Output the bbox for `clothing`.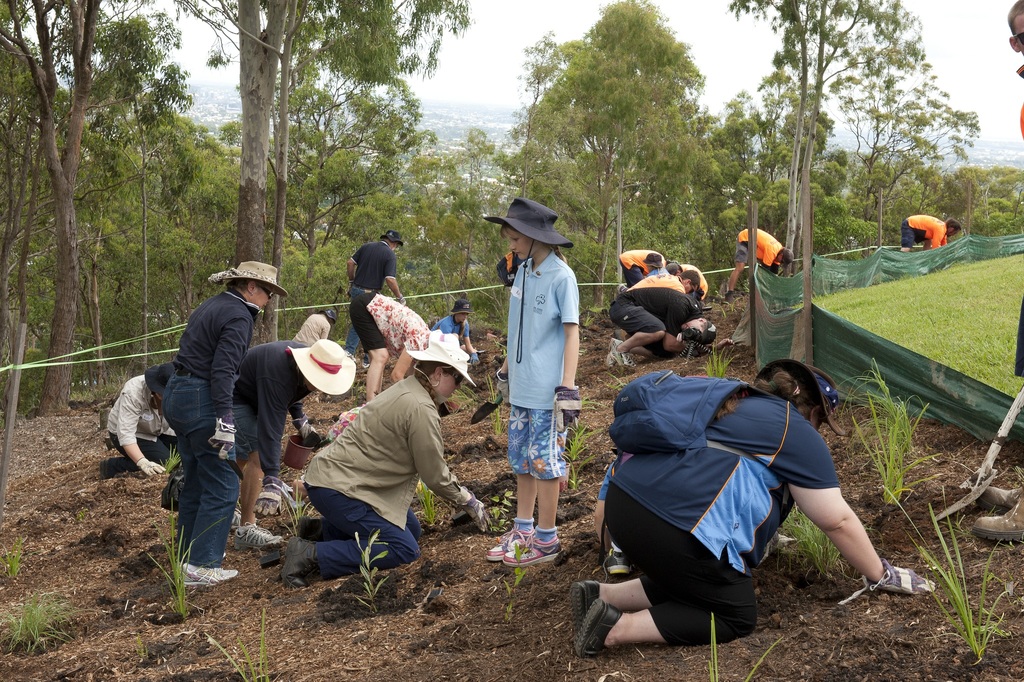
603:391:840:647.
